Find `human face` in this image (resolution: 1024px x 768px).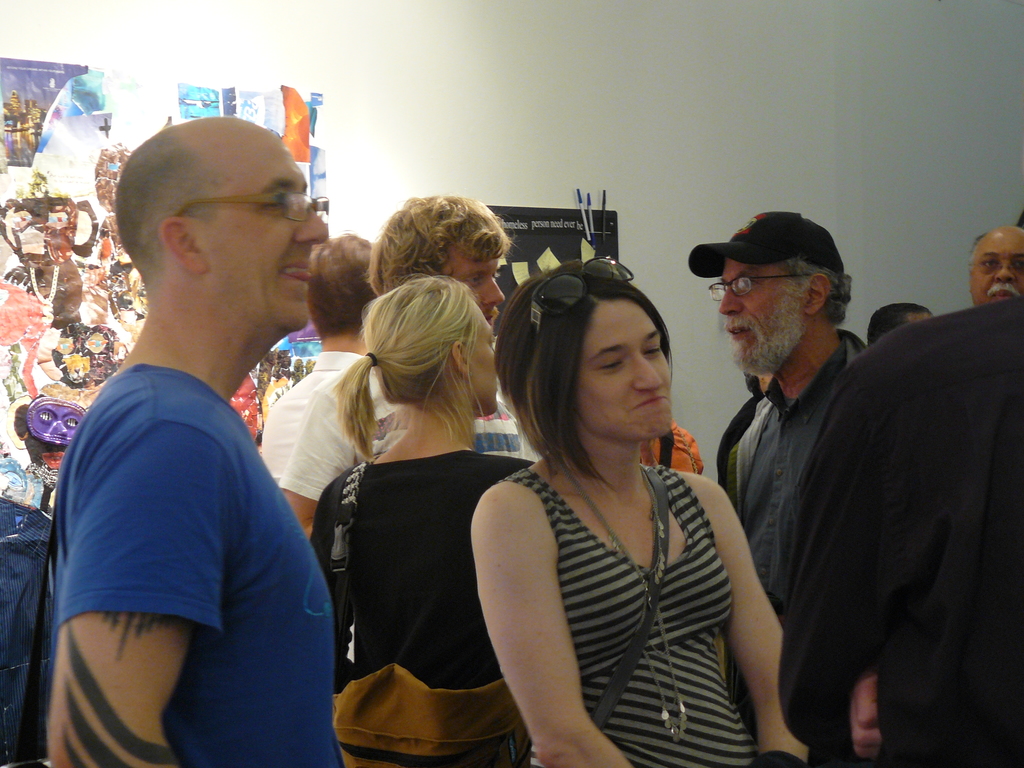
(454,317,497,410).
